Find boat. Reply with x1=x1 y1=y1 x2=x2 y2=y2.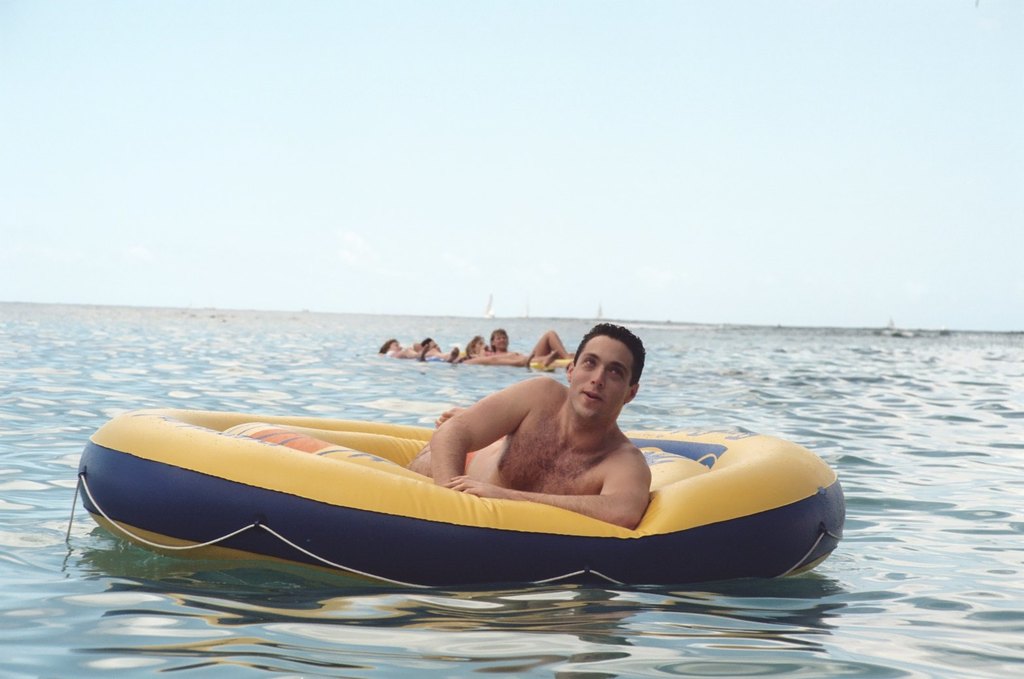
x1=73 y1=337 x2=947 y2=591.
